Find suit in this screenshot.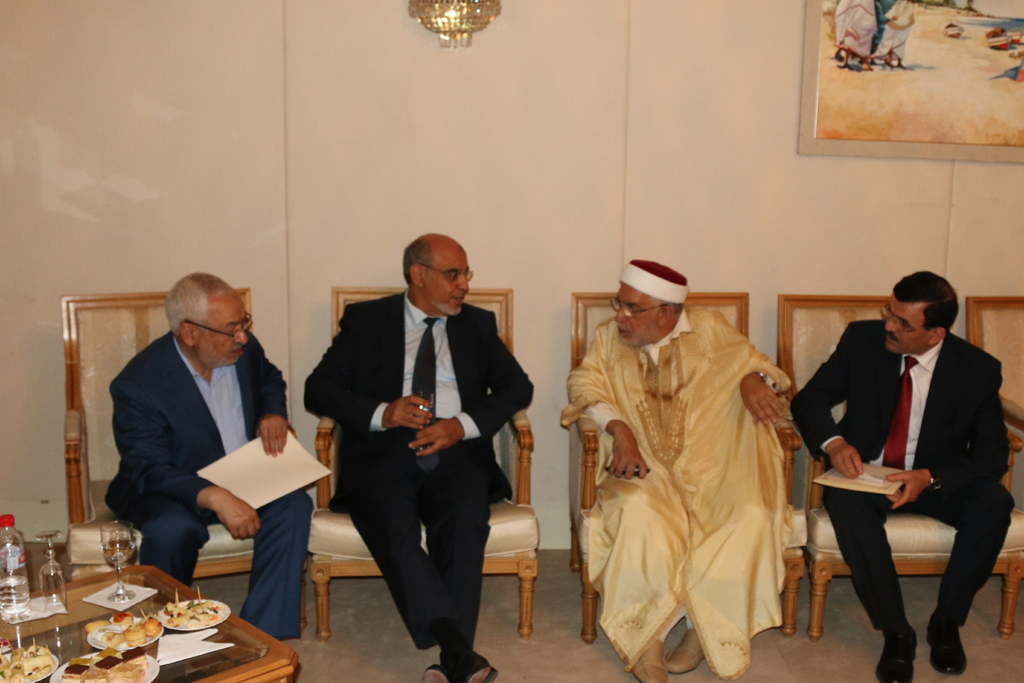
The bounding box for suit is 310, 240, 516, 657.
